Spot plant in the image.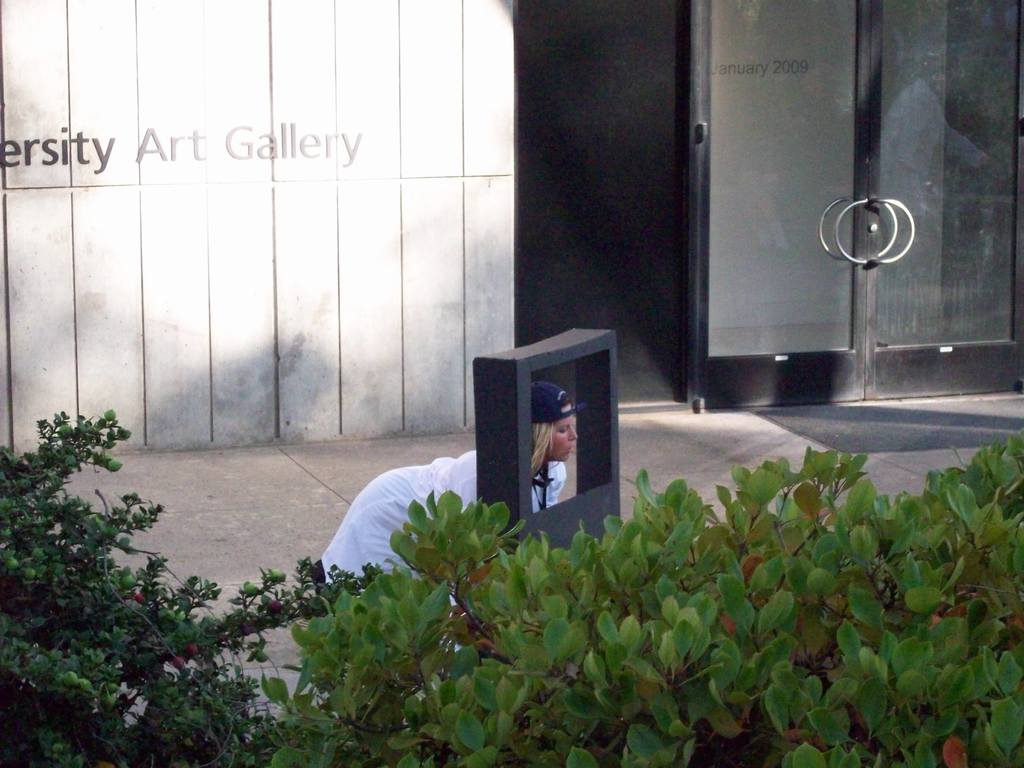
plant found at {"x1": 280, "y1": 412, "x2": 956, "y2": 732}.
